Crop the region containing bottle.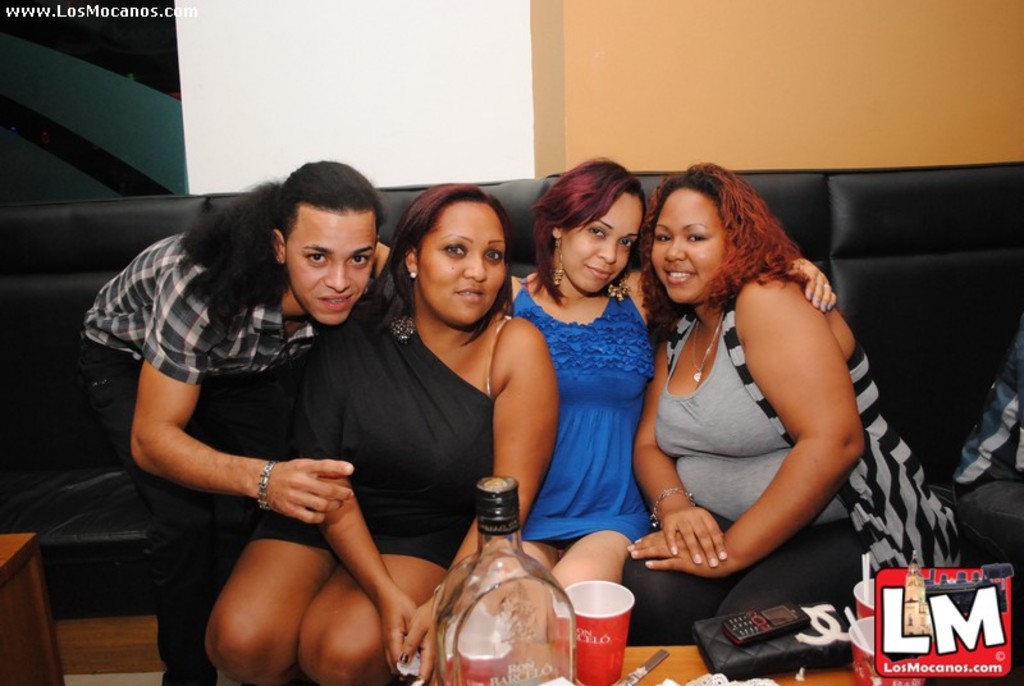
Crop region: (x1=433, y1=472, x2=600, y2=685).
